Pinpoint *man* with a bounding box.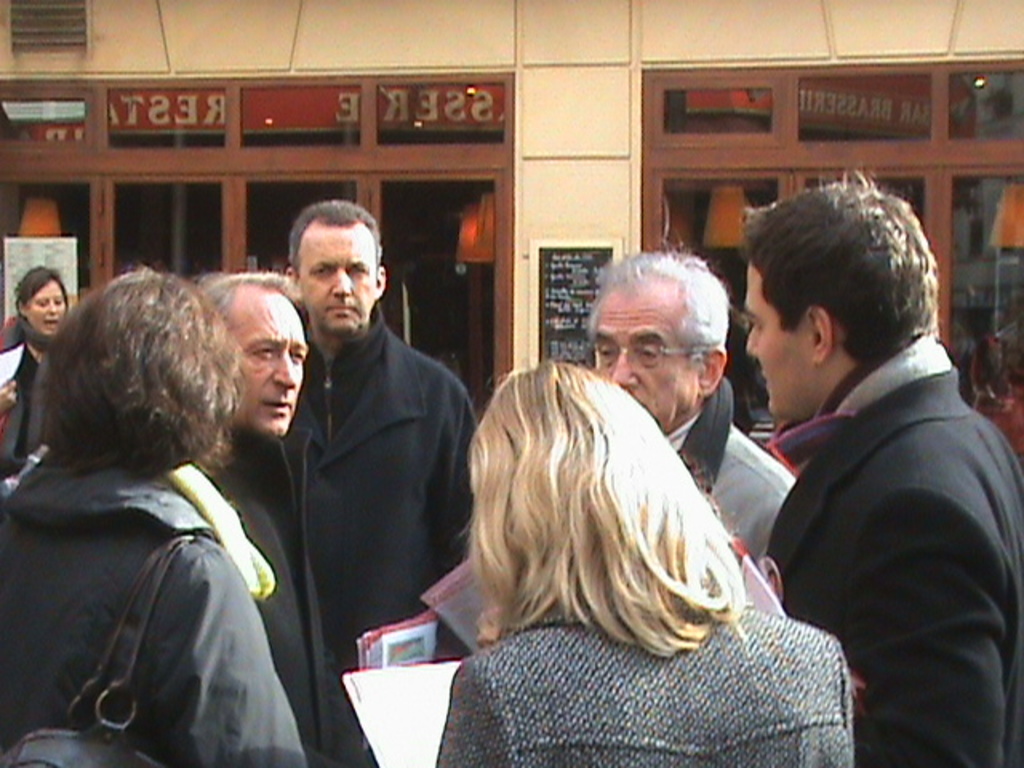
712/147/998/767.
